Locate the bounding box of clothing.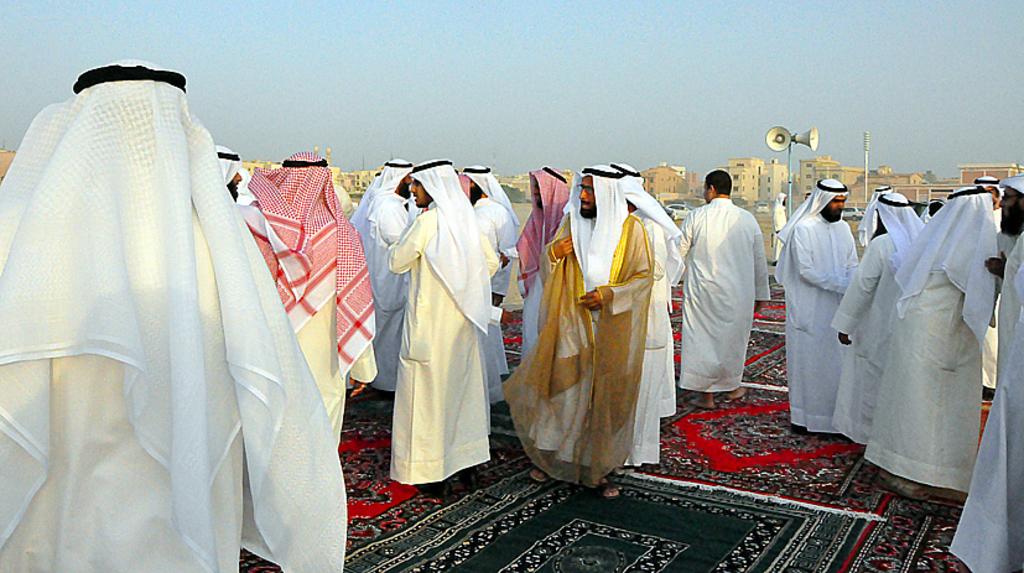
Bounding box: box(529, 160, 650, 540).
